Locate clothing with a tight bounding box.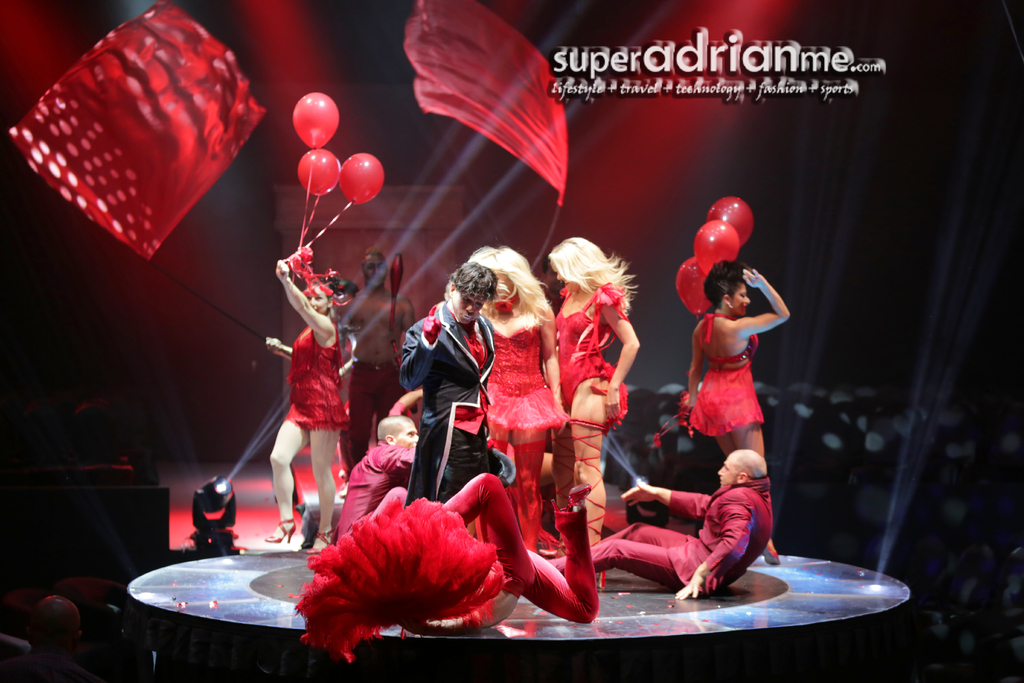
box(476, 309, 570, 443).
